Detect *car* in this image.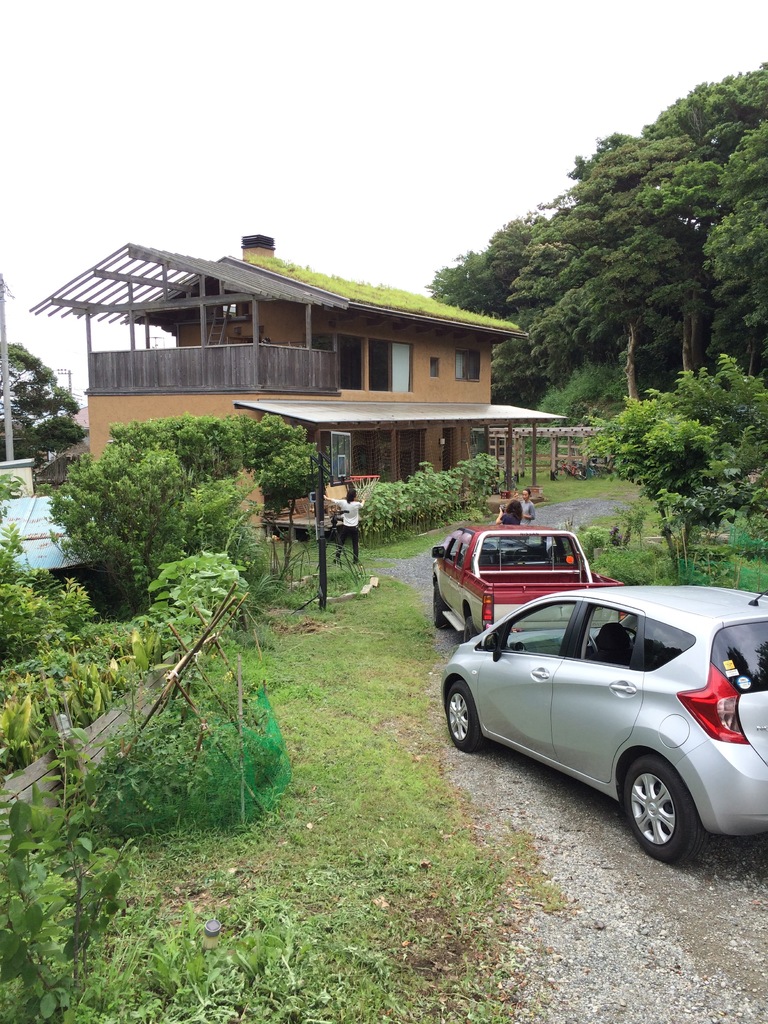
Detection: crop(438, 588, 767, 861).
